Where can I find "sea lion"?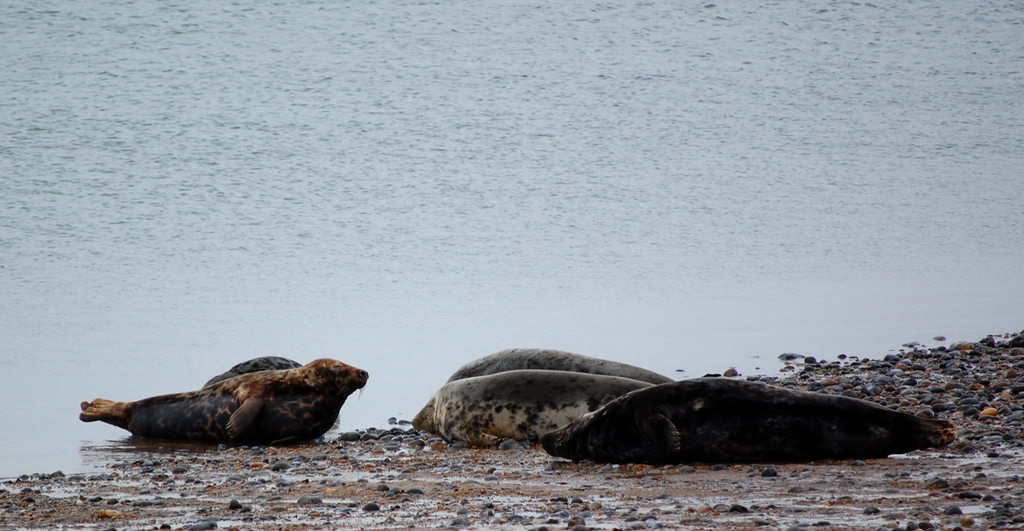
You can find it at pyautogui.locateOnScreen(447, 343, 671, 385).
